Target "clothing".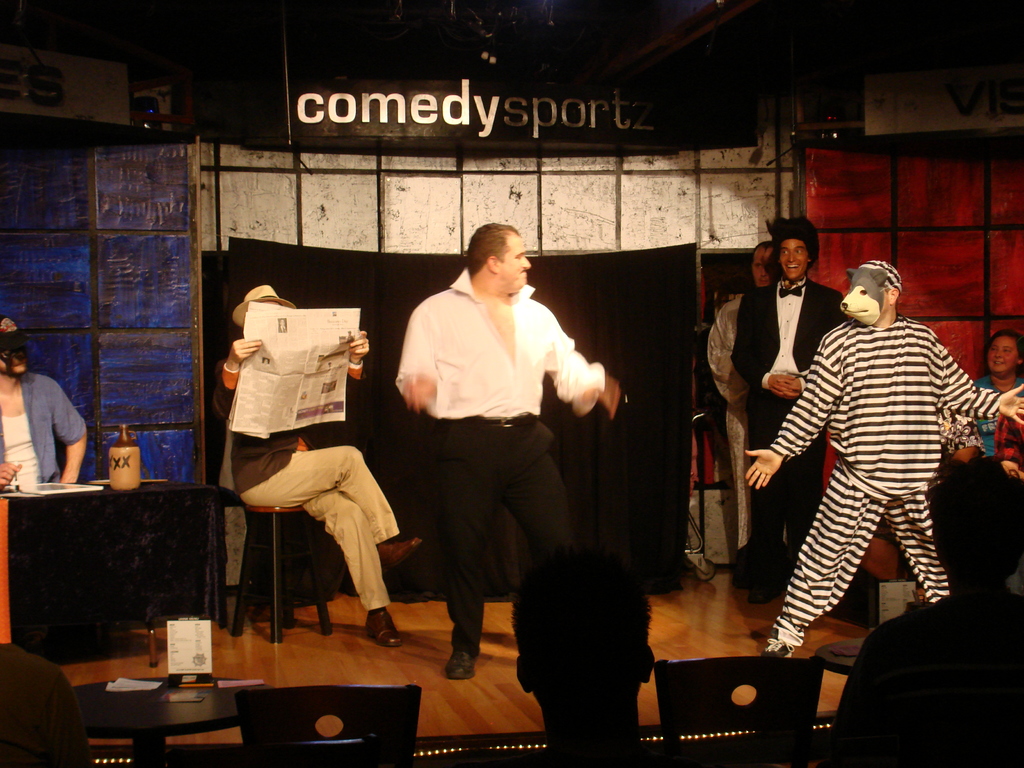
Target region: x1=989 y1=365 x2=1023 y2=460.
